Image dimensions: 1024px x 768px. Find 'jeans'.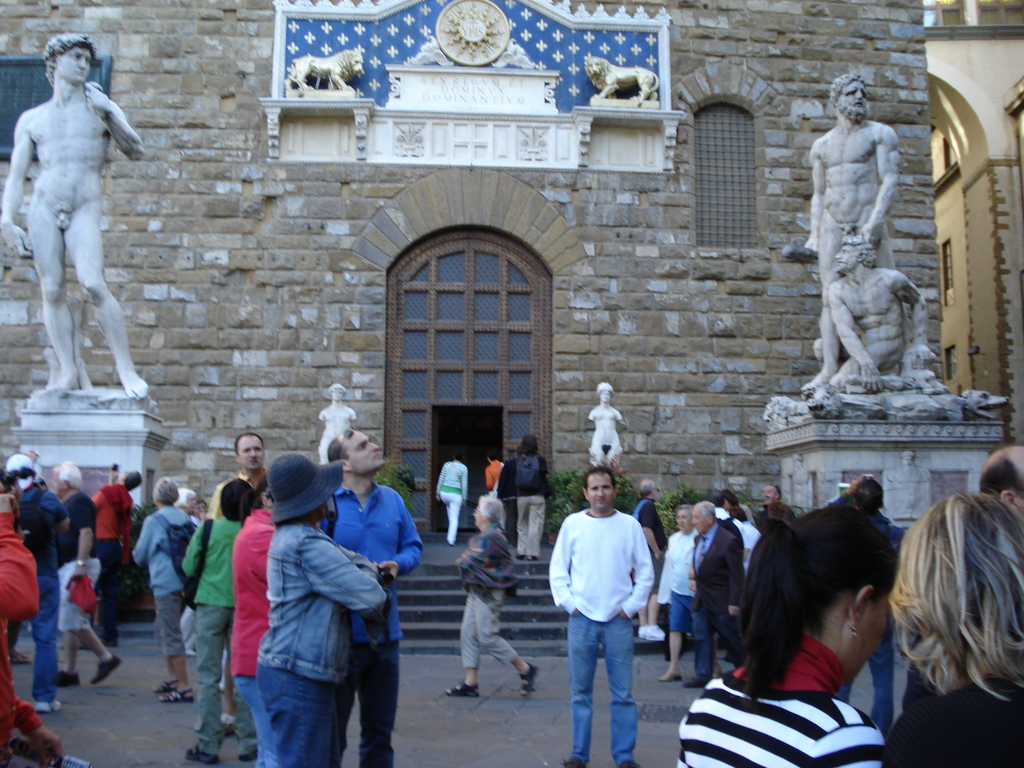
l=671, t=590, r=692, b=626.
